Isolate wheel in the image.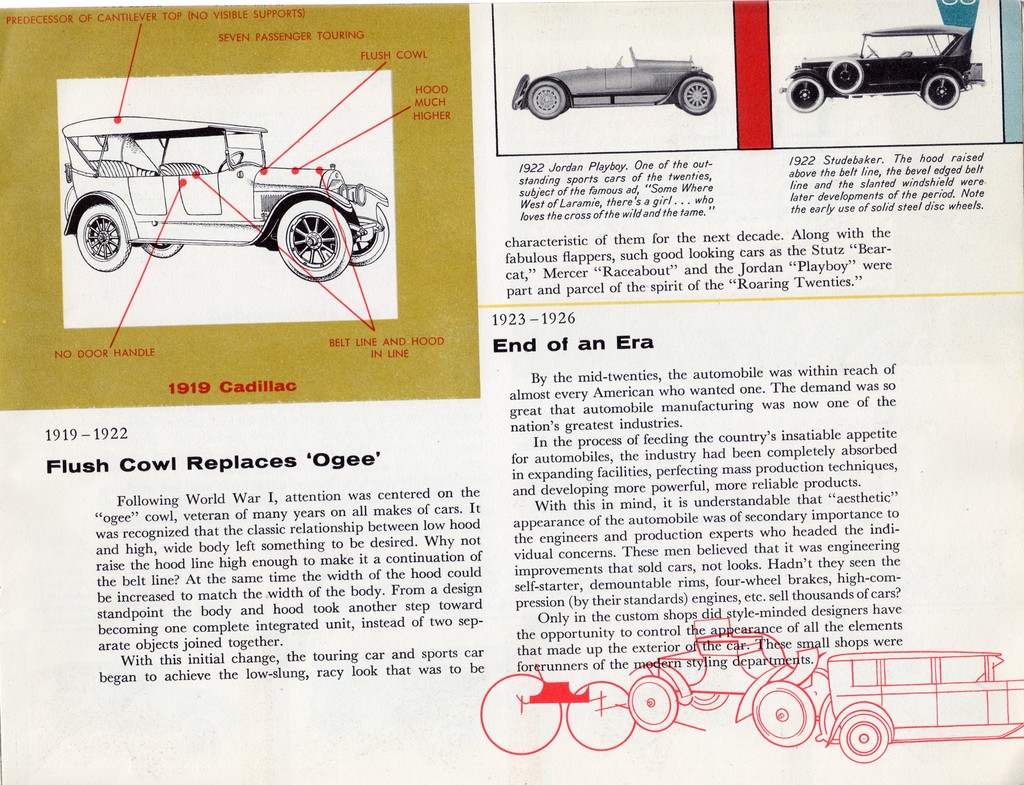
Isolated region: {"x1": 625, "y1": 676, "x2": 686, "y2": 733}.
